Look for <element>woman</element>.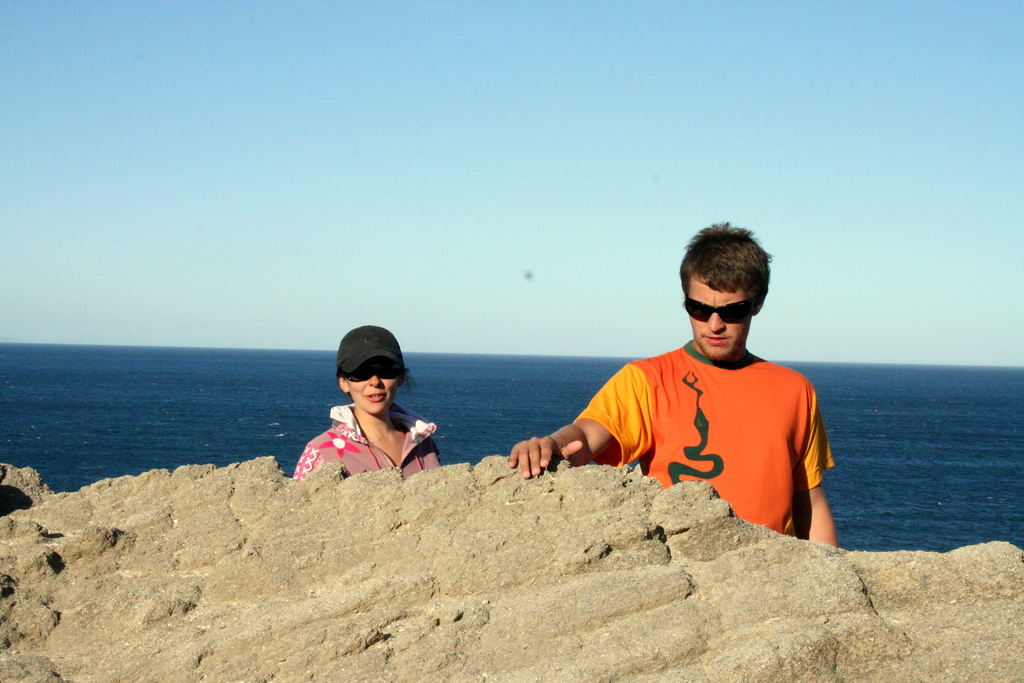
Found: [left=298, top=336, right=456, bottom=496].
